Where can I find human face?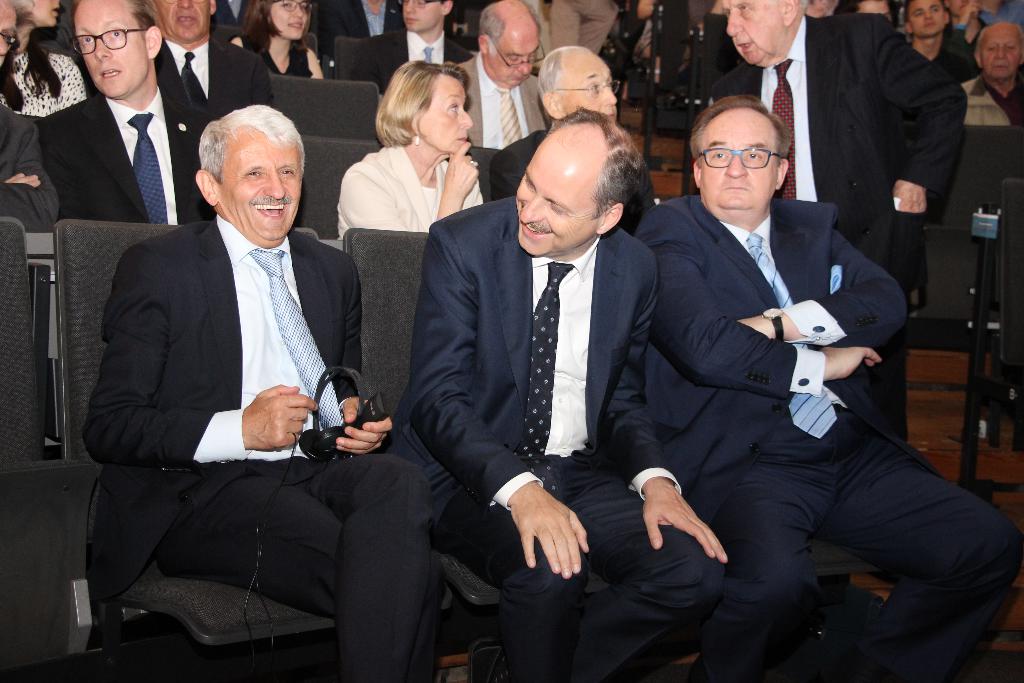
You can find it at 977,30,1020,81.
